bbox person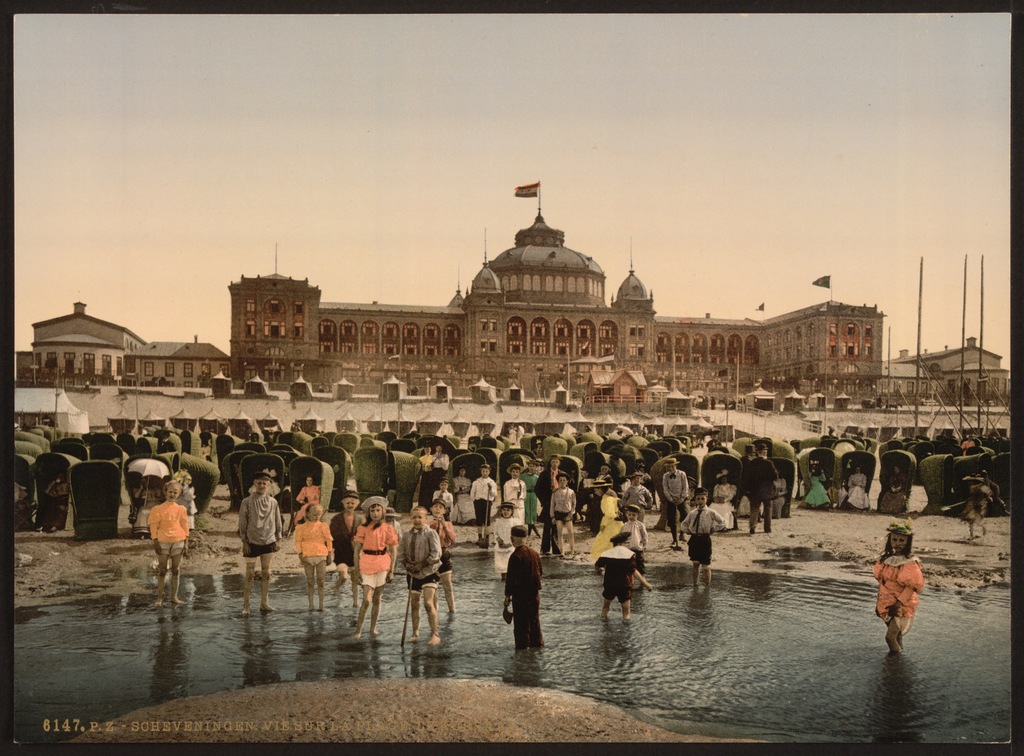
select_region(744, 444, 780, 533)
